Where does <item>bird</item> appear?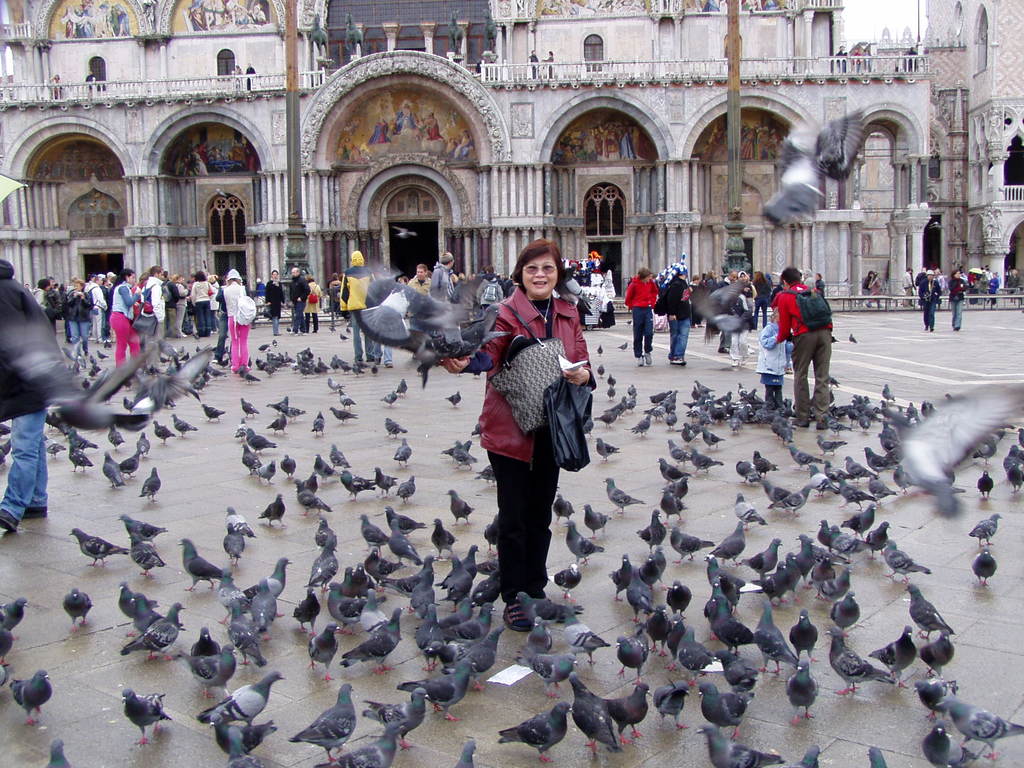
Appears at <box>338,561,379,632</box>.
